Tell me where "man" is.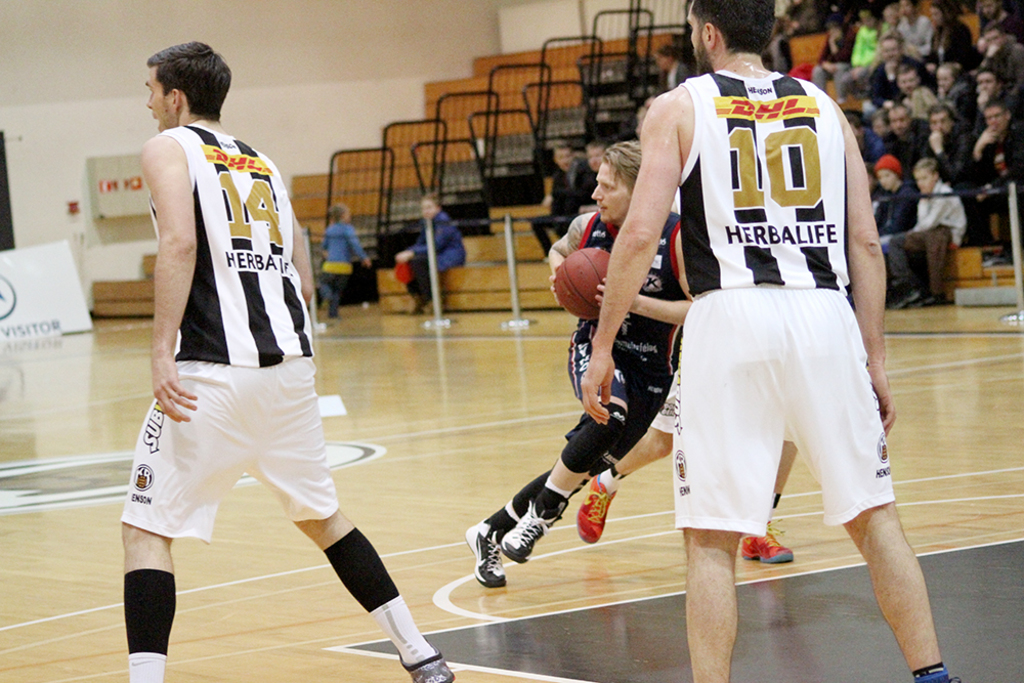
"man" is at left=121, top=35, right=338, bottom=638.
